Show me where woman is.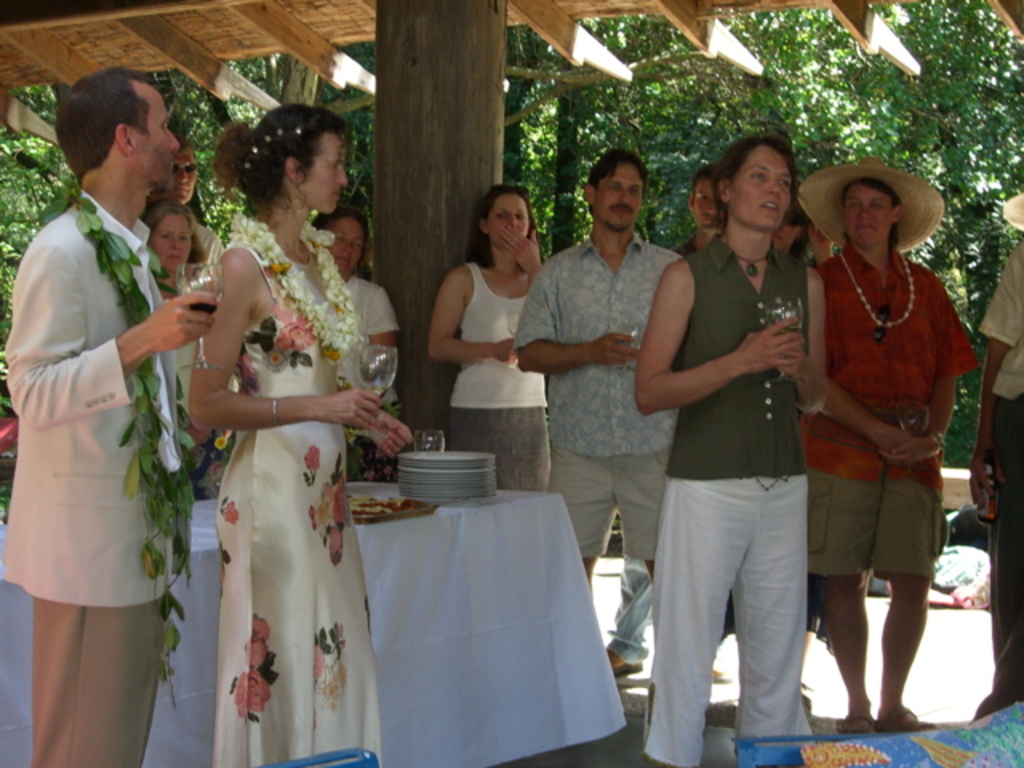
woman is at locate(797, 152, 976, 739).
